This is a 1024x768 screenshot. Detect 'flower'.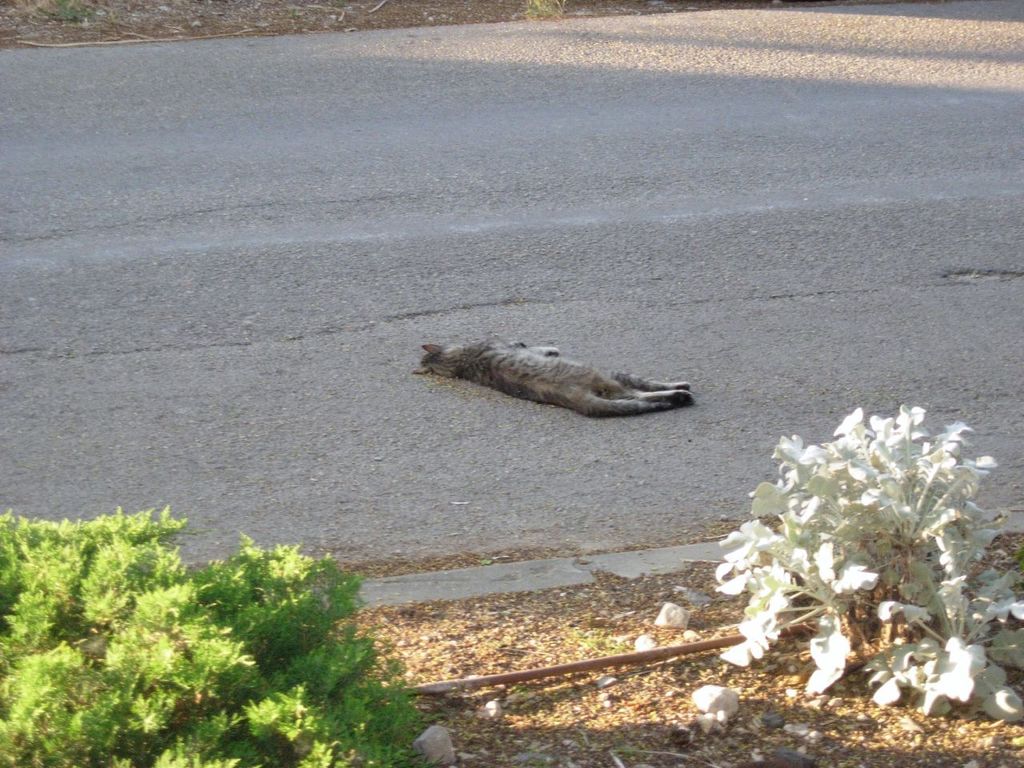
box=[721, 520, 786, 568].
